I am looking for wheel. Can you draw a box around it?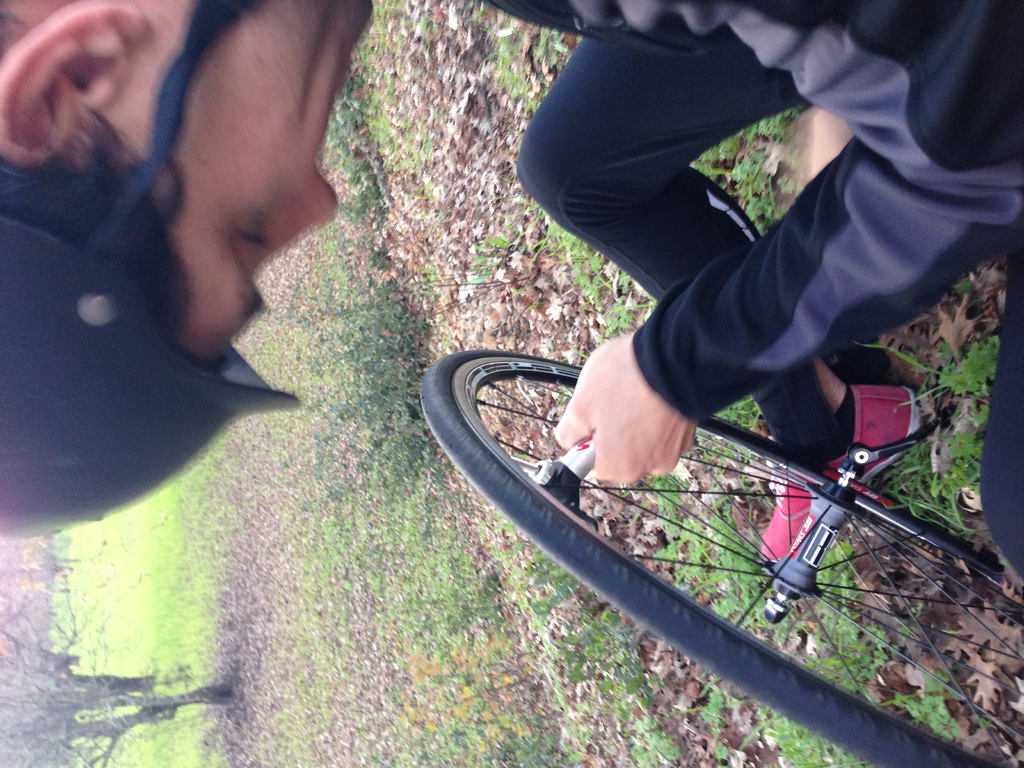
Sure, the bounding box is 421:352:1023:767.
